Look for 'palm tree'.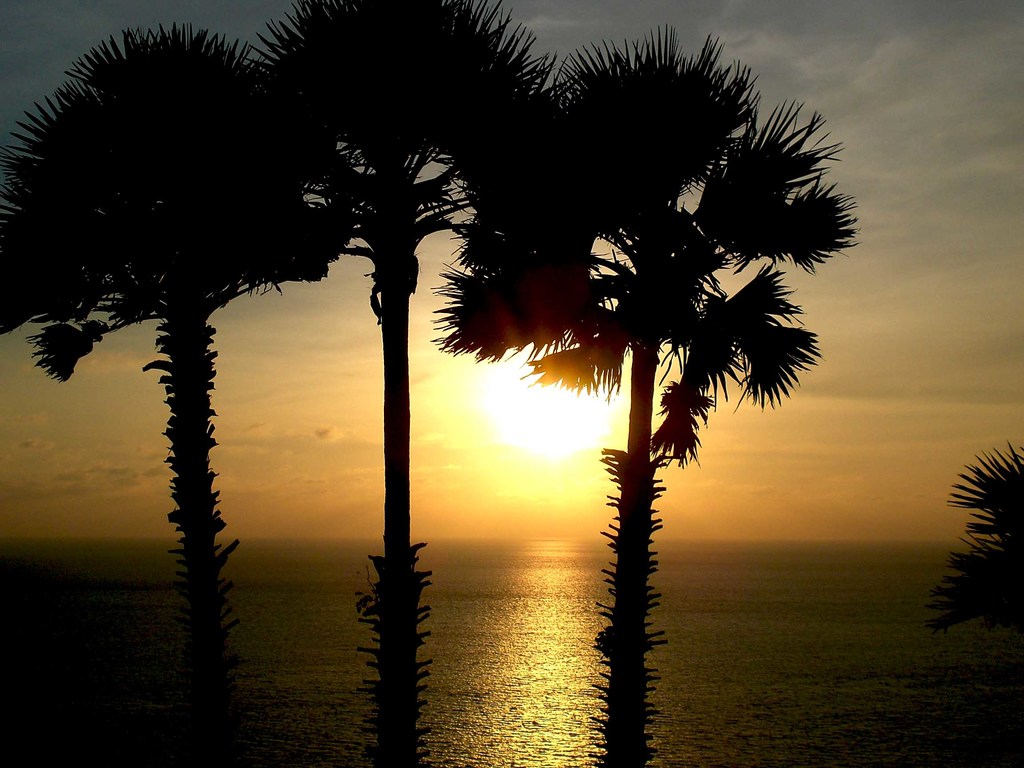
Found: pyautogui.locateOnScreen(230, 0, 527, 692).
